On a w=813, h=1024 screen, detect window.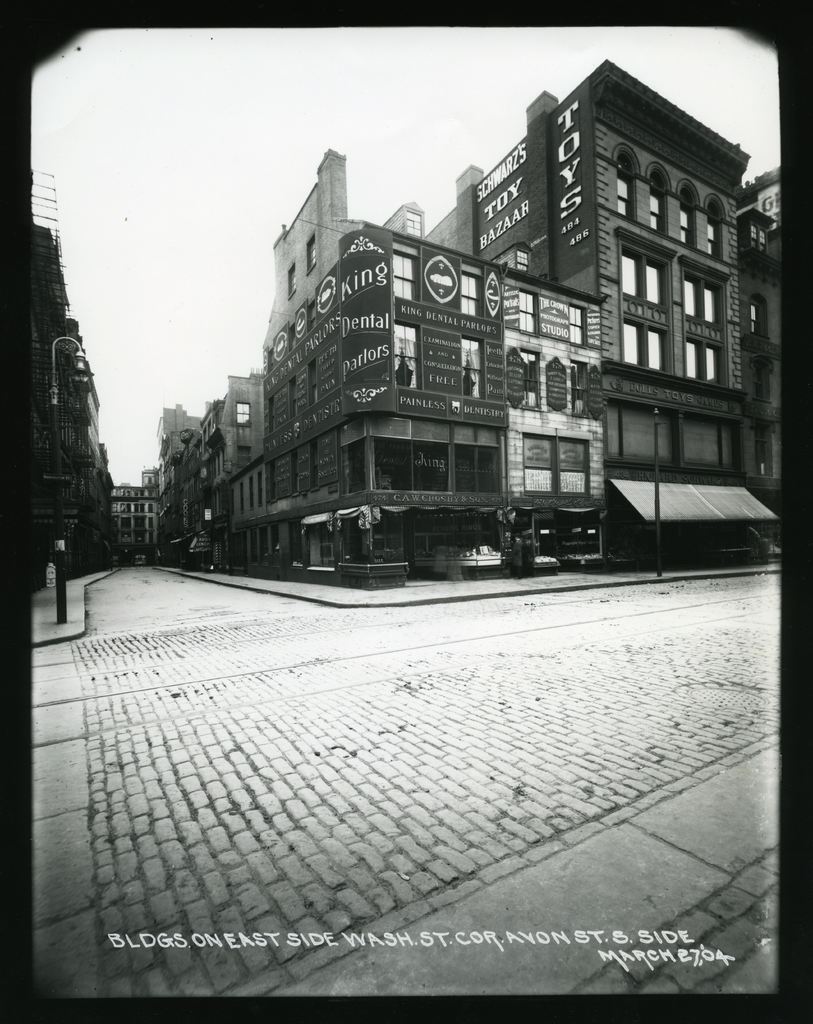
683:273:722:332.
